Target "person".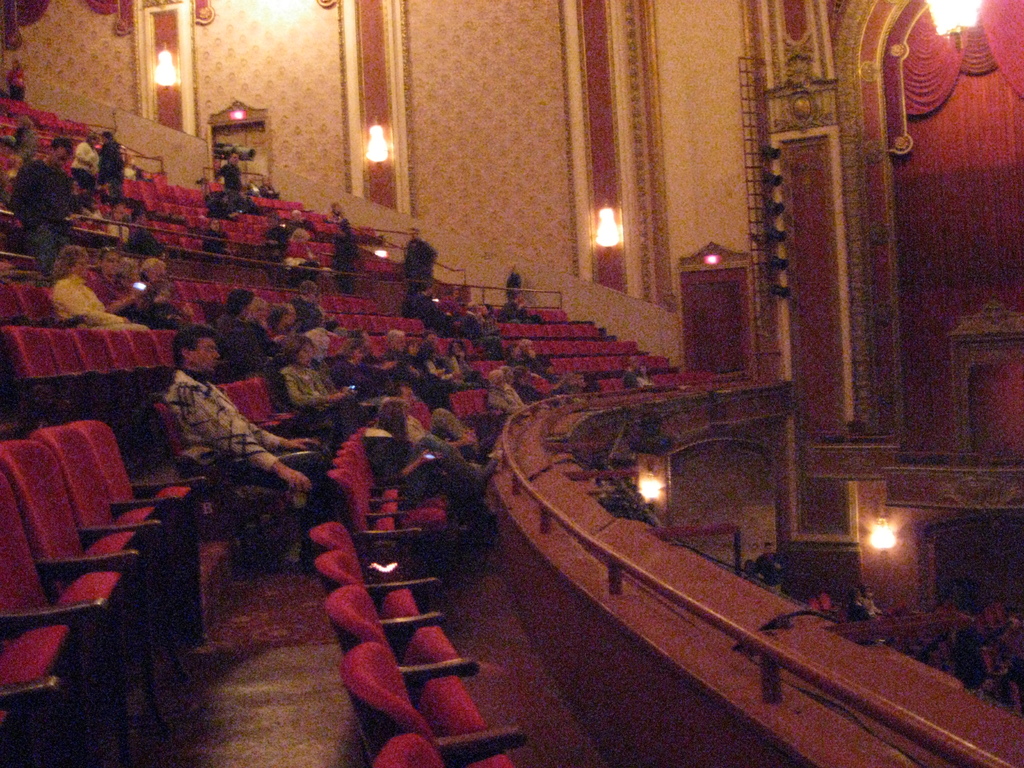
Target region: <box>486,361,512,423</box>.
